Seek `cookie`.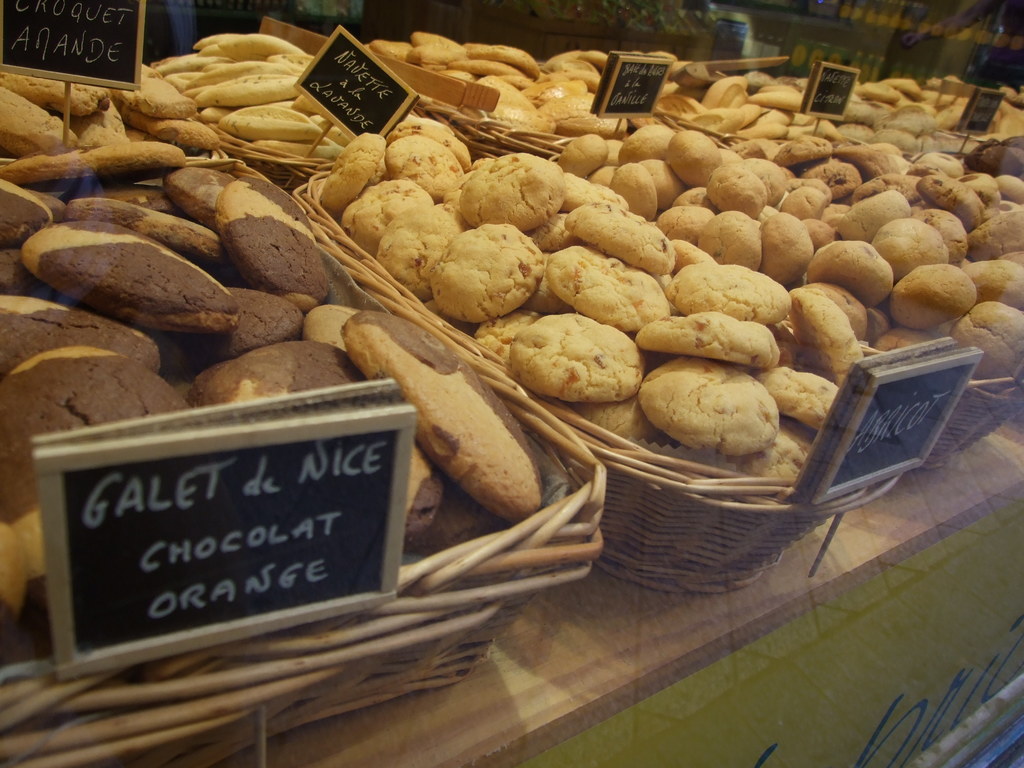
549,58,596,77.
